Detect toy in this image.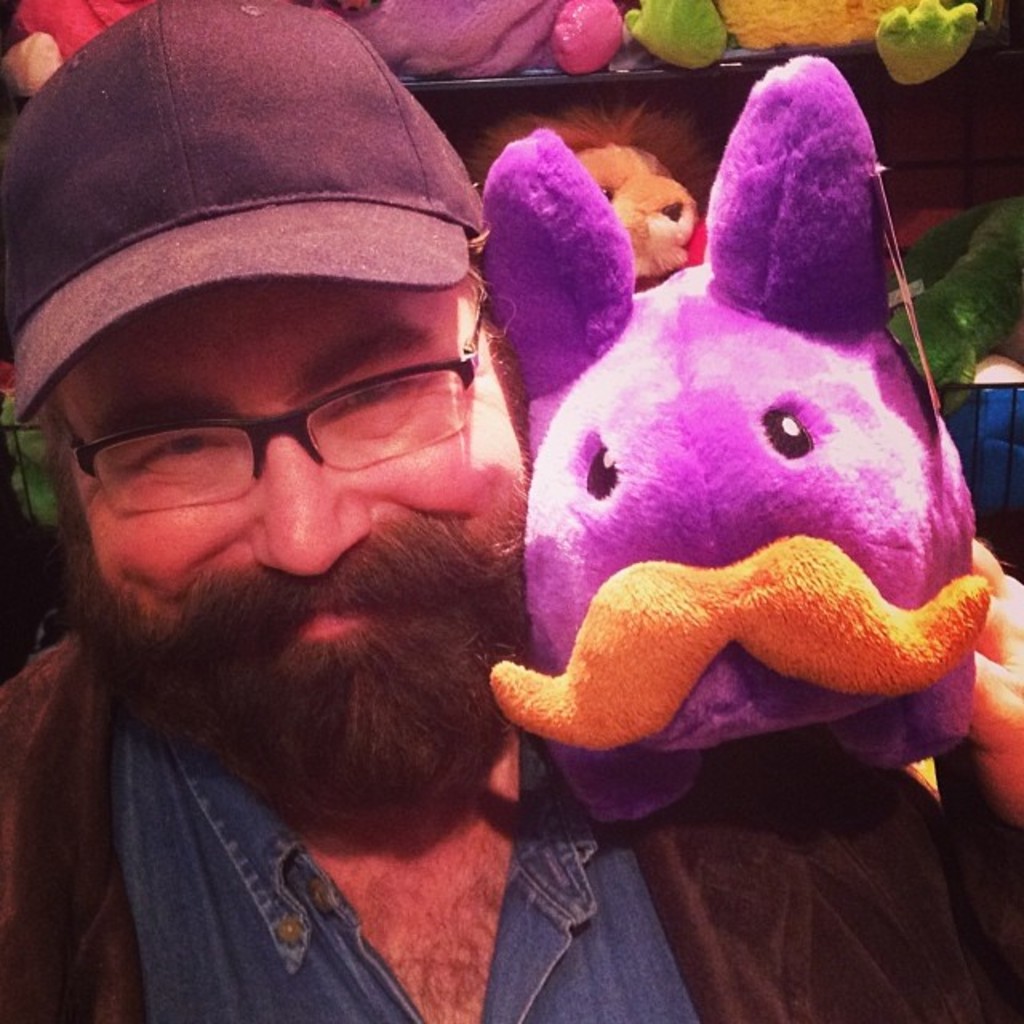
Detection: left=622, top=0, right=984, bottom=88.
